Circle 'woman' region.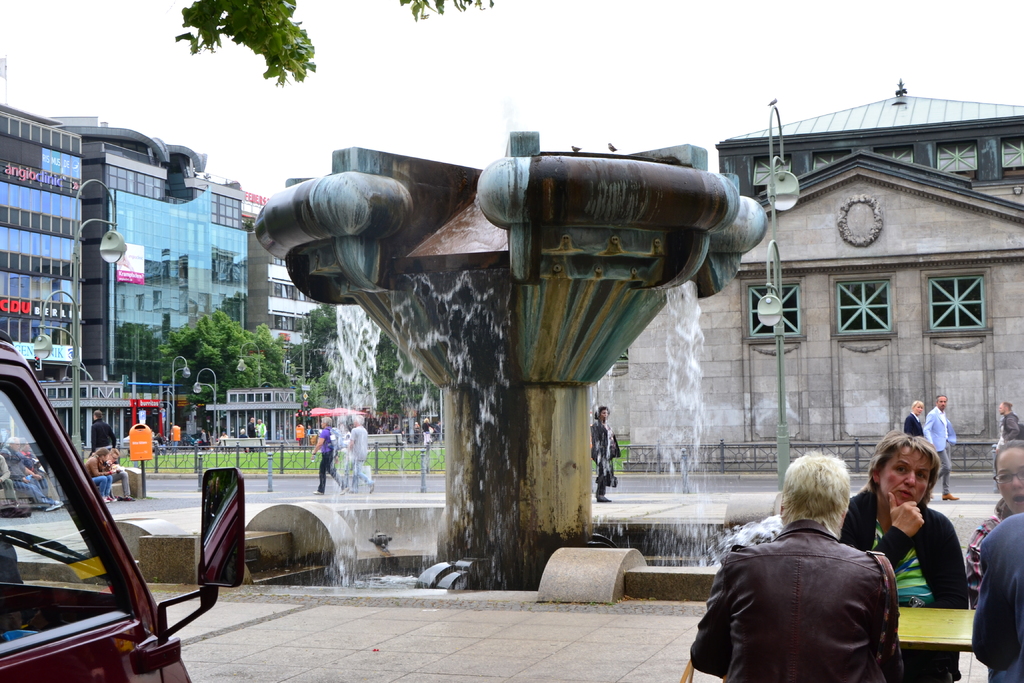
Region: [x1=835, y1=426, x2=977, y2=682].
